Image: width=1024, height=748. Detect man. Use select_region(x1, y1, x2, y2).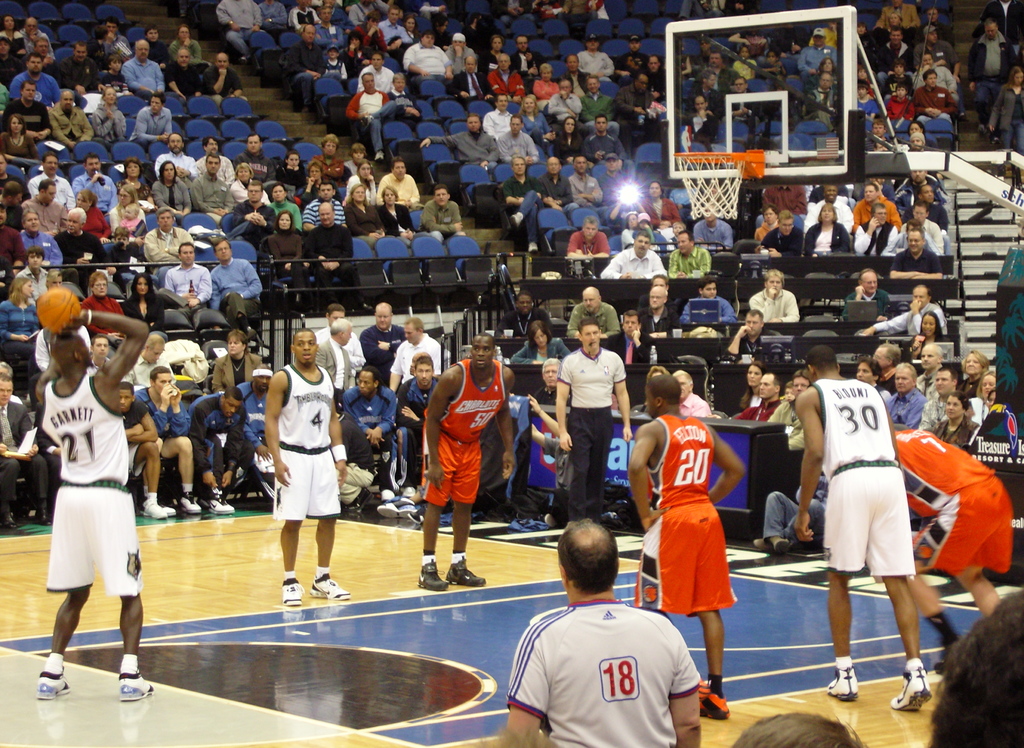
select_region(0, 179, 24, 224).
